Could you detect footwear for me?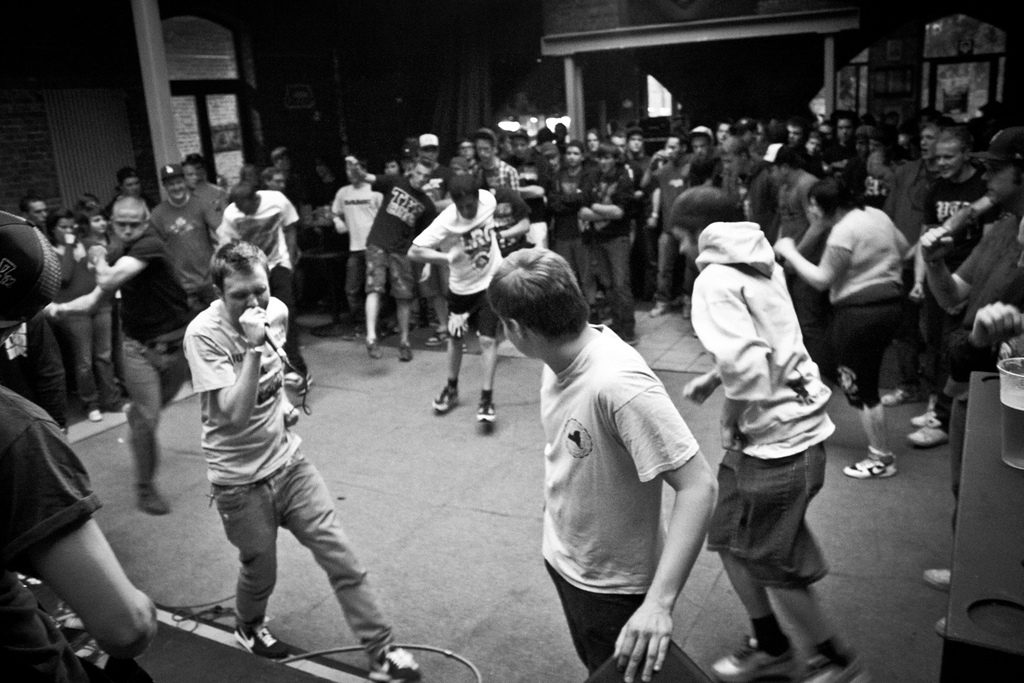
Detection result: x1=142 y1=482 x2=166 y2=515.
